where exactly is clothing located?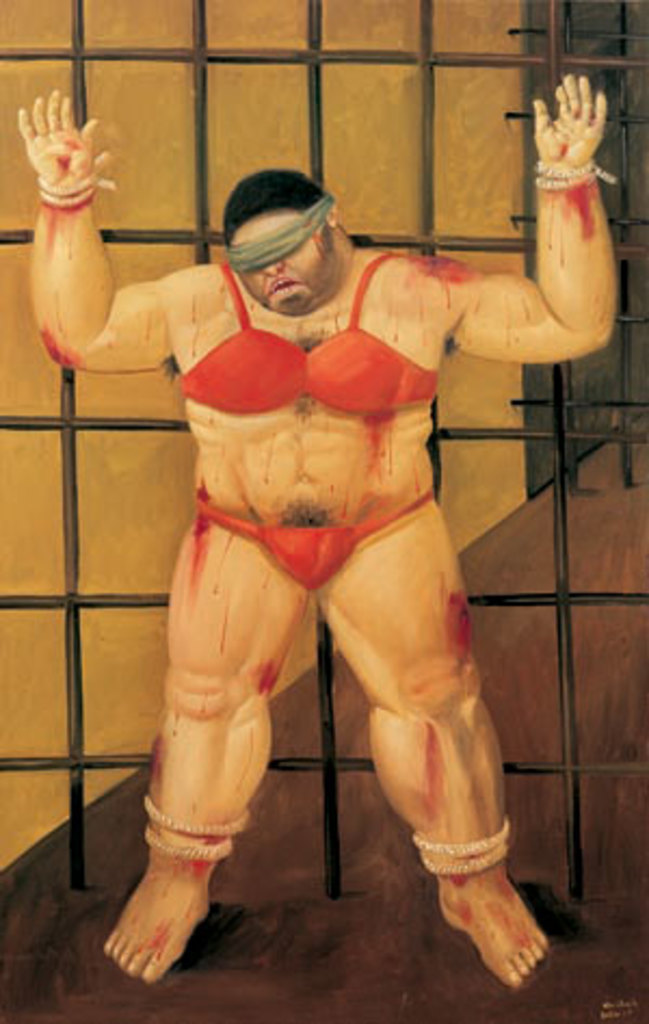
Its bounding box is box=[162, 258, 446, 424].
